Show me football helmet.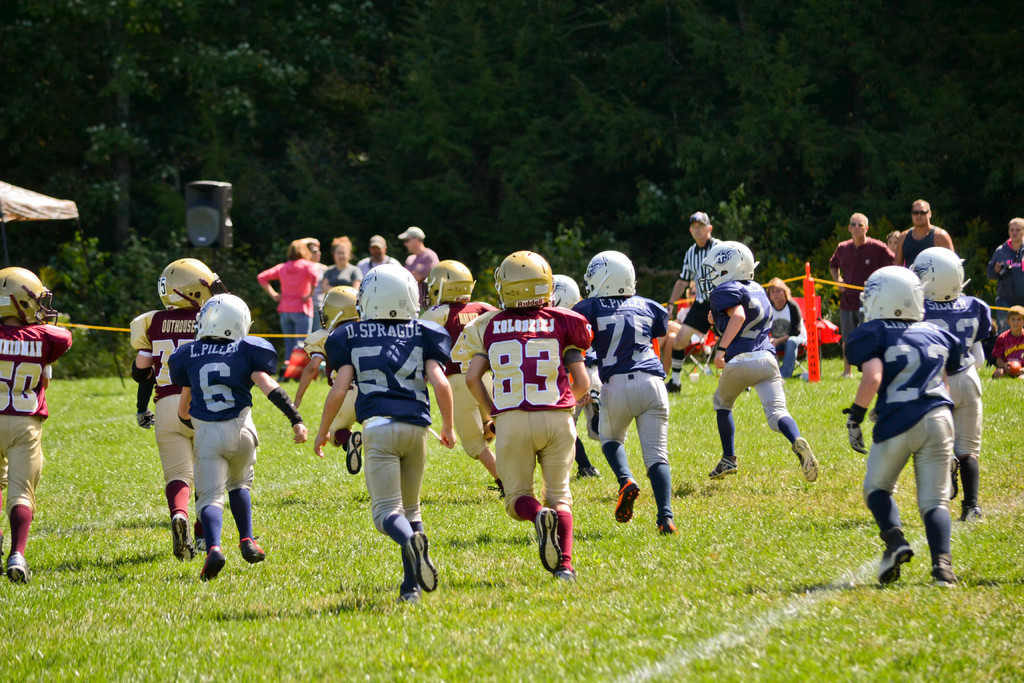
football helmet is here: {"x1": 581, "y1": 251, "x2": 635, "y2": 295}.
